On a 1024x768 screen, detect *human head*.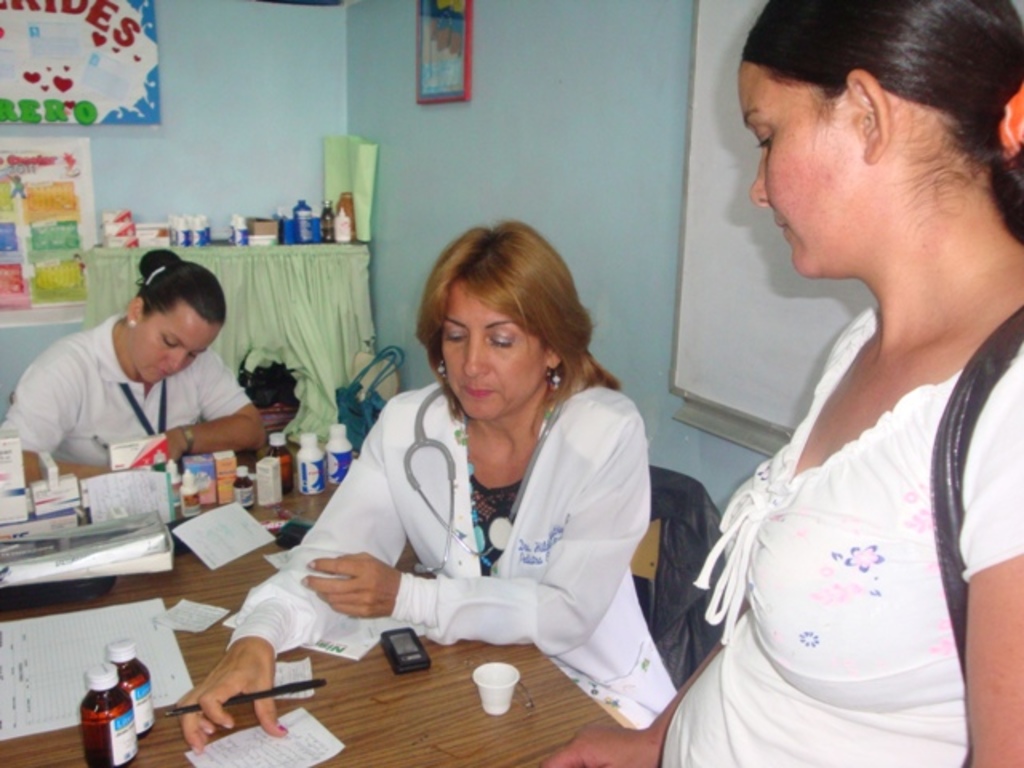
<region>125, 261, 226, 389</region>.
